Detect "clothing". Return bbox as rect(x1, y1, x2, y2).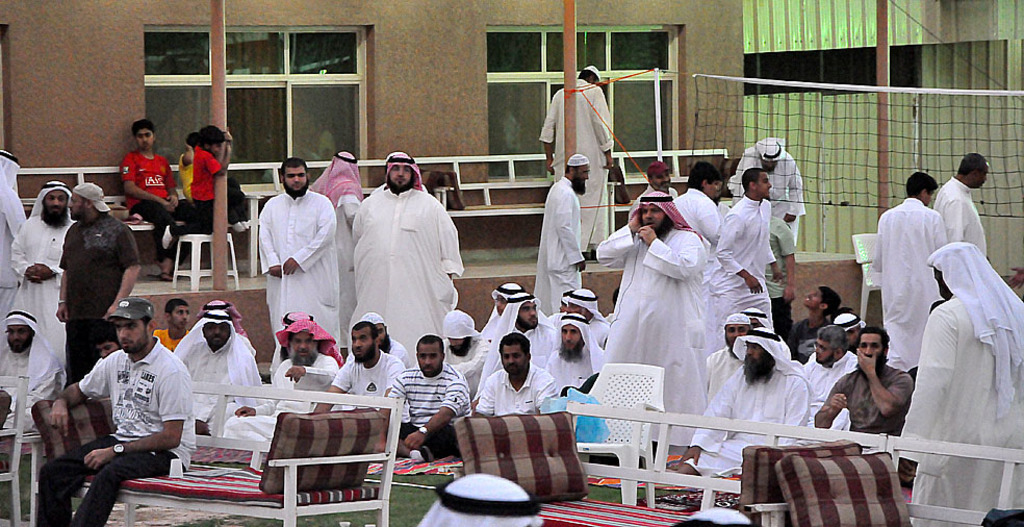
rect(532, 77, 624, 239).
